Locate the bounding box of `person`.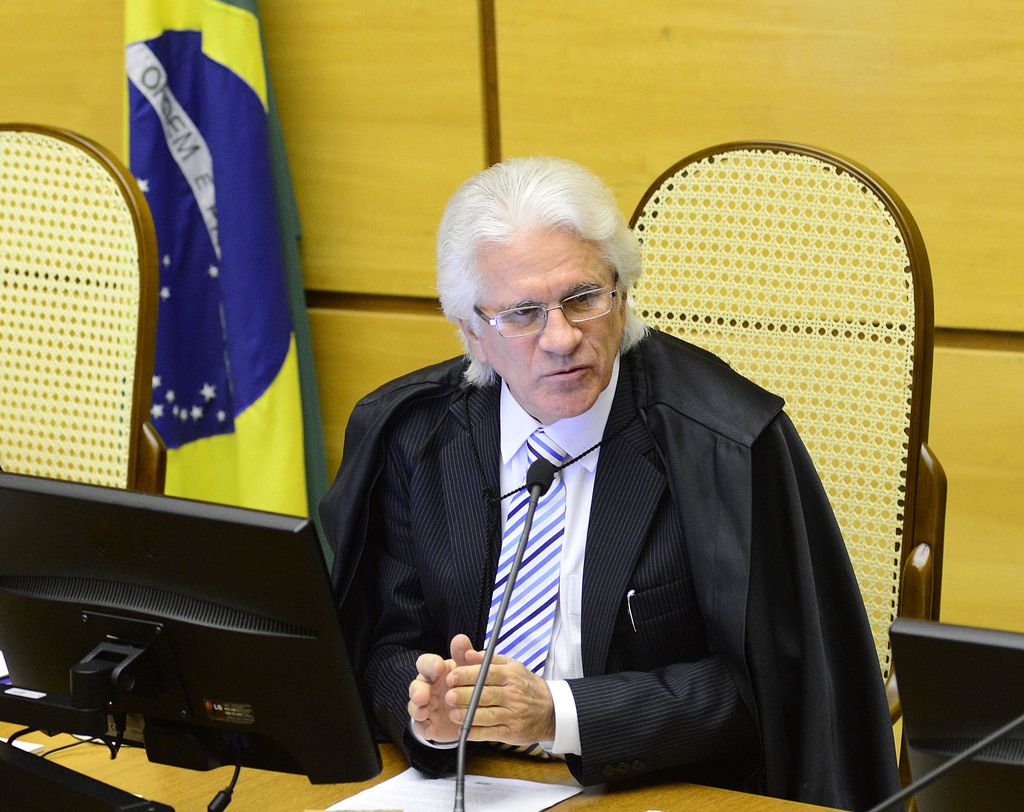
Bounding box: [left=306, top=154, right=913, bottom=811].
